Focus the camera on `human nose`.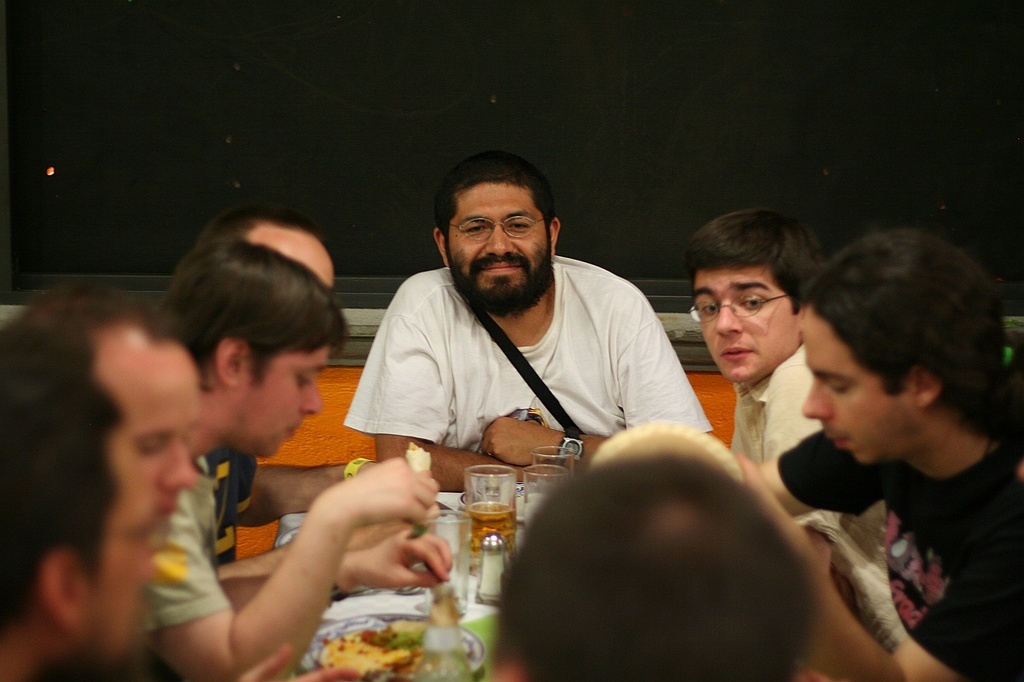
Focus region: (801, 384, 835, 422).
